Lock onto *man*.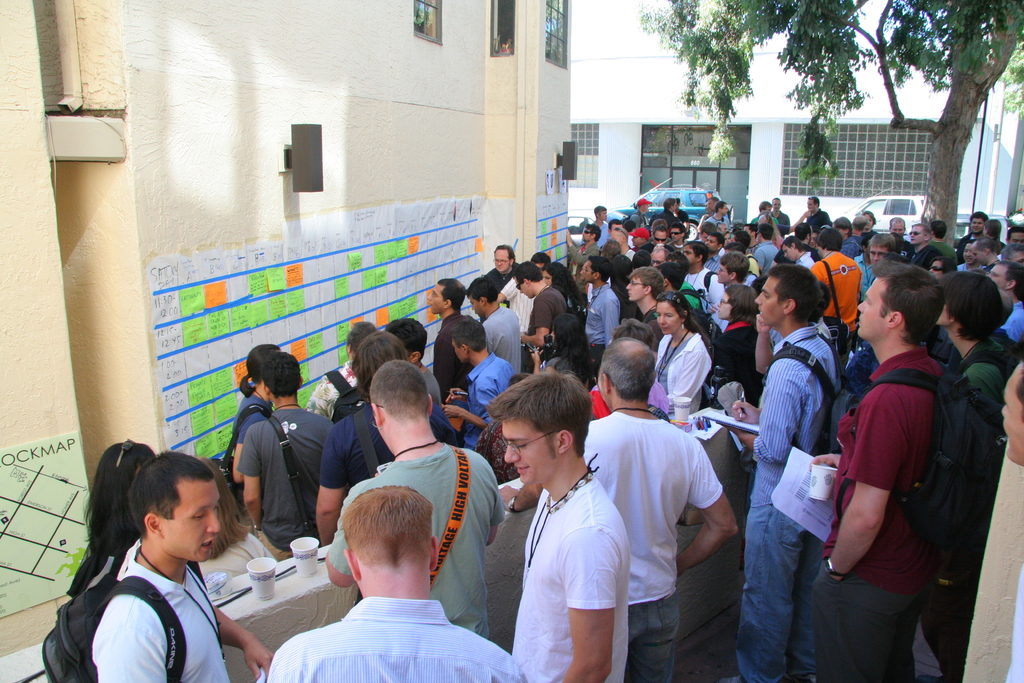
Locked: {"left": 656, "top": 198, "right": 676, "bottom": 224}.
